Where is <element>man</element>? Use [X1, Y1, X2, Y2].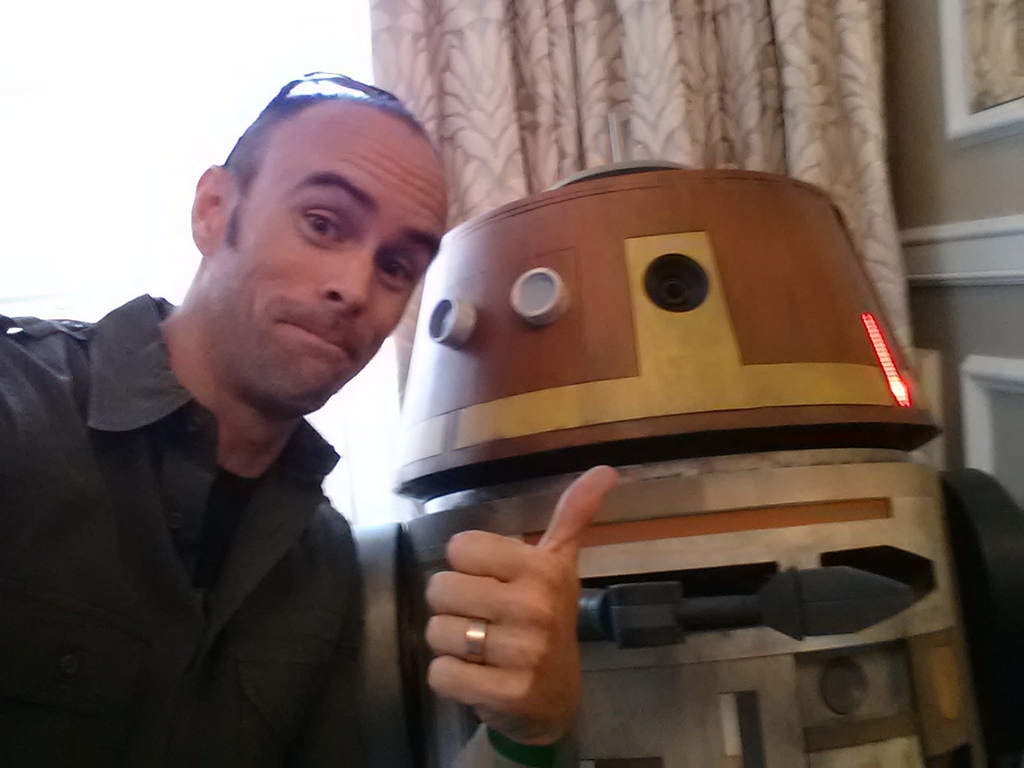
[0, 82, 582, 767].
